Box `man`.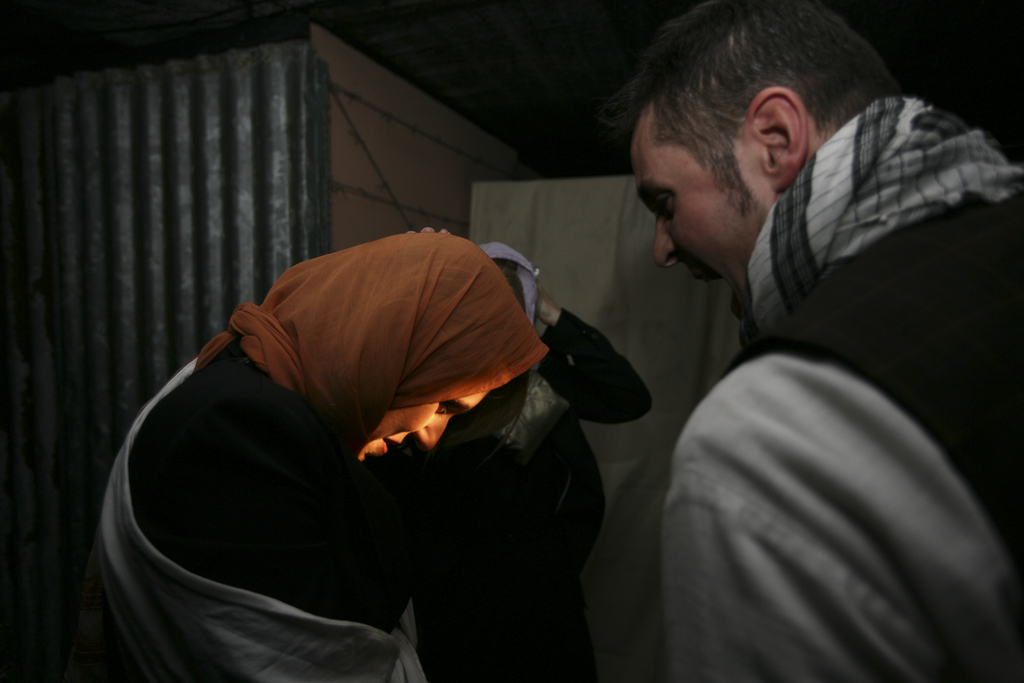
(left=552, top=6, right=1004, bottom=663).
